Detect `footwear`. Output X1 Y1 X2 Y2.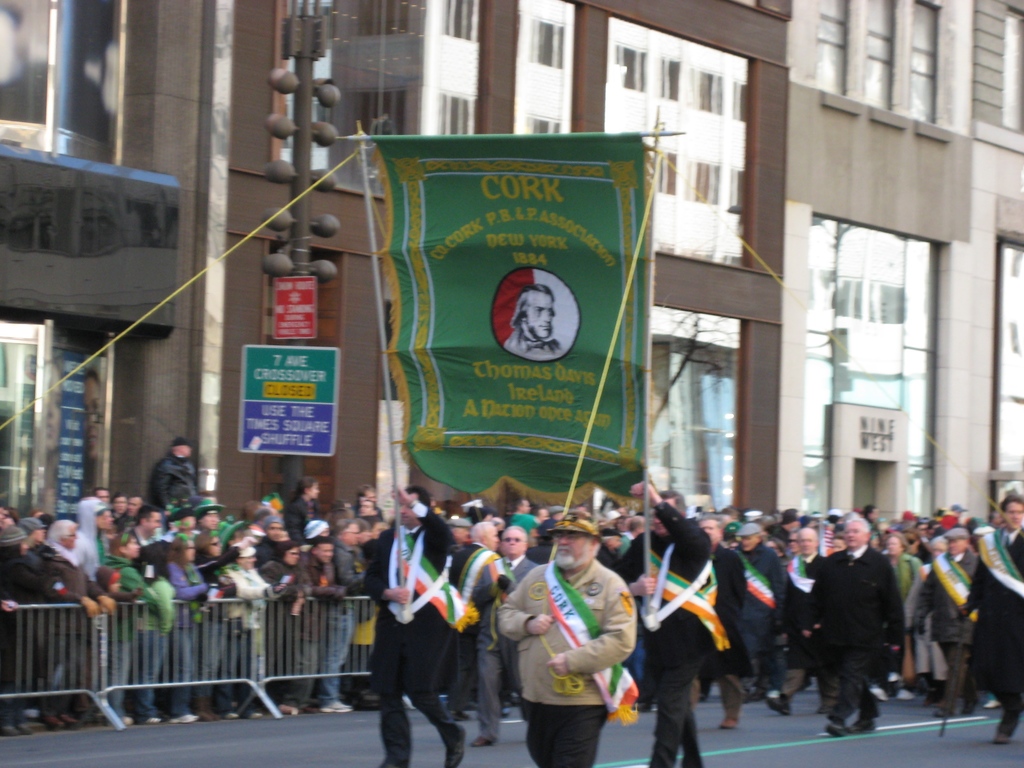
823 723 849 739.
